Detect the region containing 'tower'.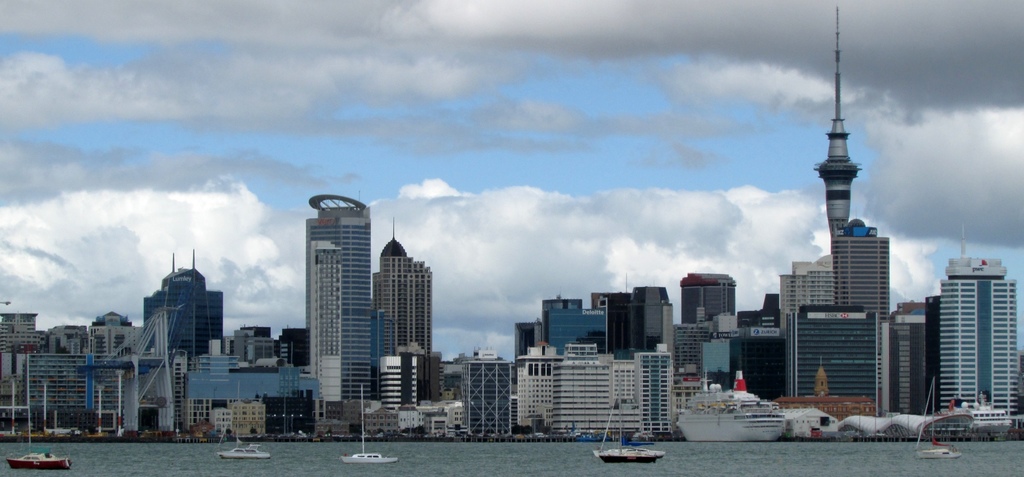
[892,298,934,421].
